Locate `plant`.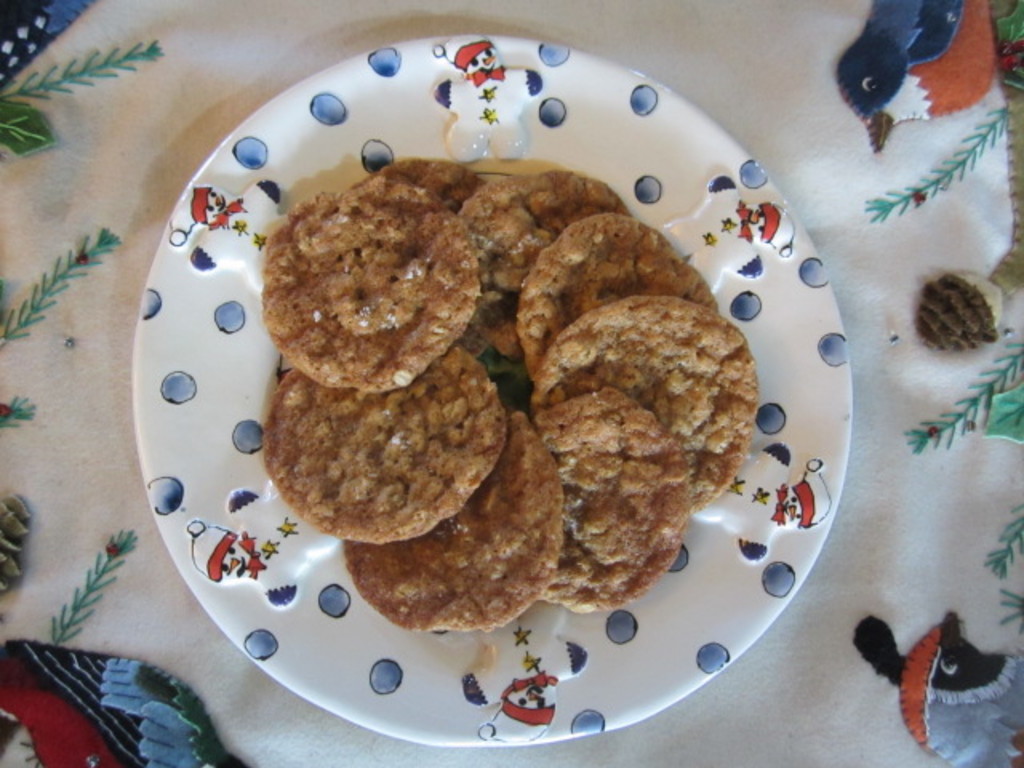
Bounding box: bbox=[0, 32, 187, 157].
